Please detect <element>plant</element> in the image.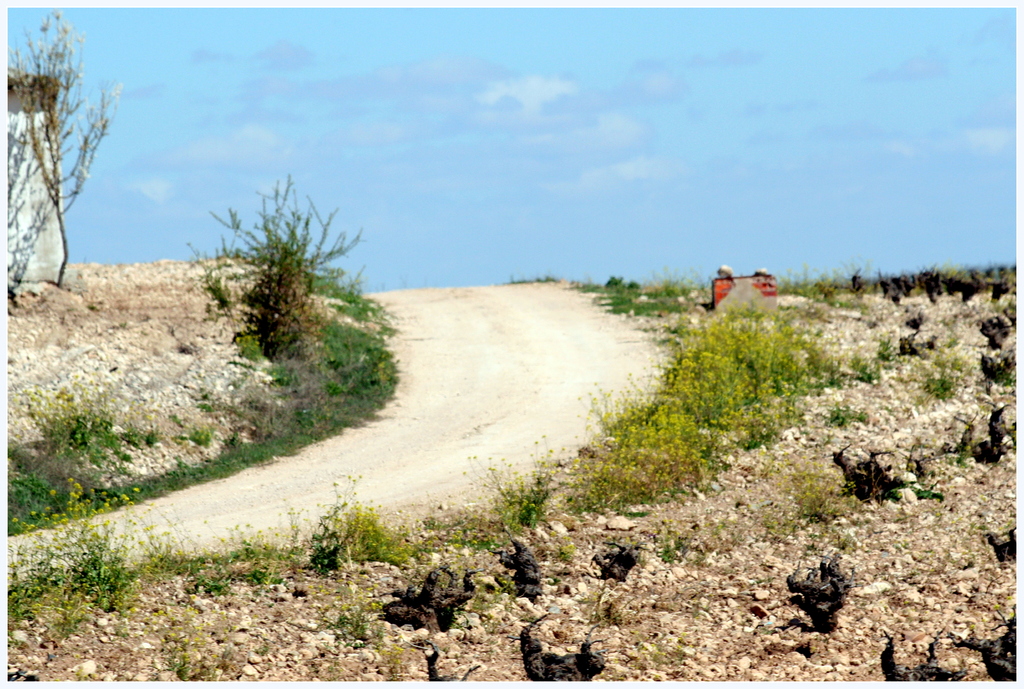
(598,601,624,632).
